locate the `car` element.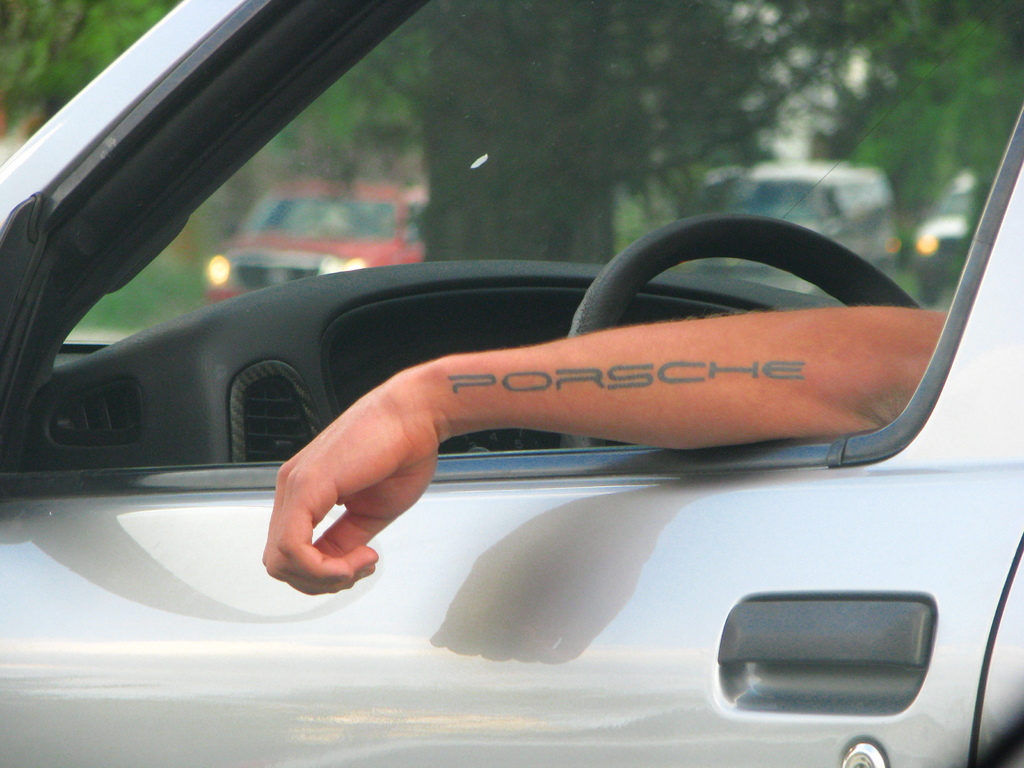
Element bbox: [0,0,1023,767].
